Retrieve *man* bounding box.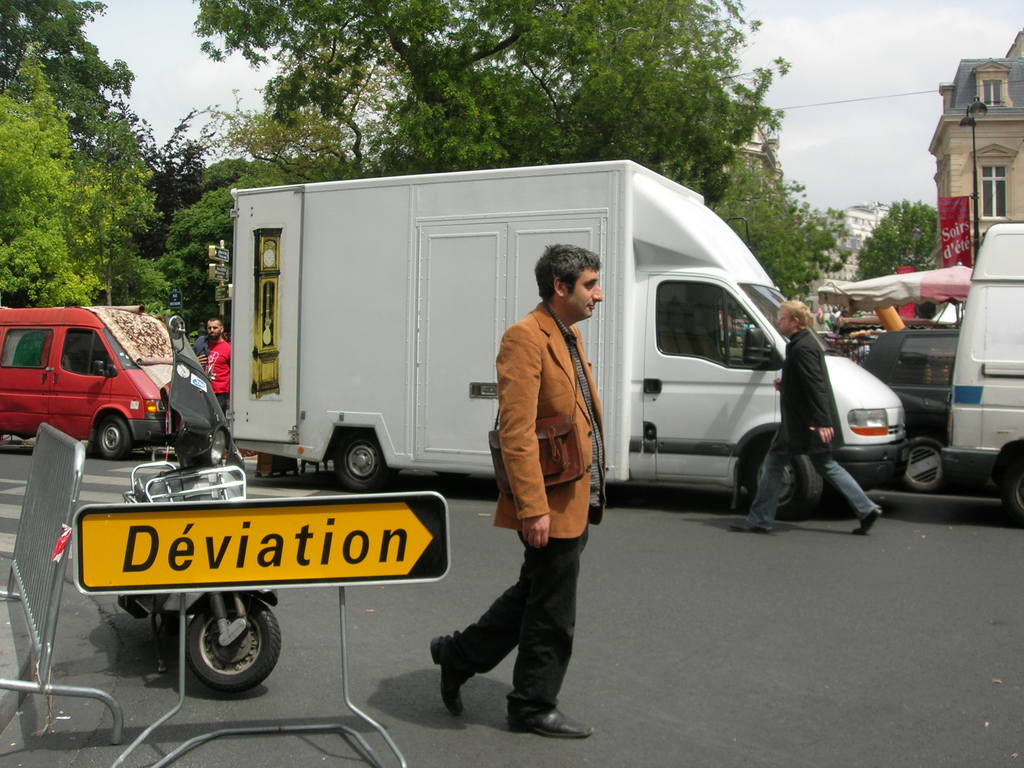
Bounding box: rect(193, 316, 232, 422).
